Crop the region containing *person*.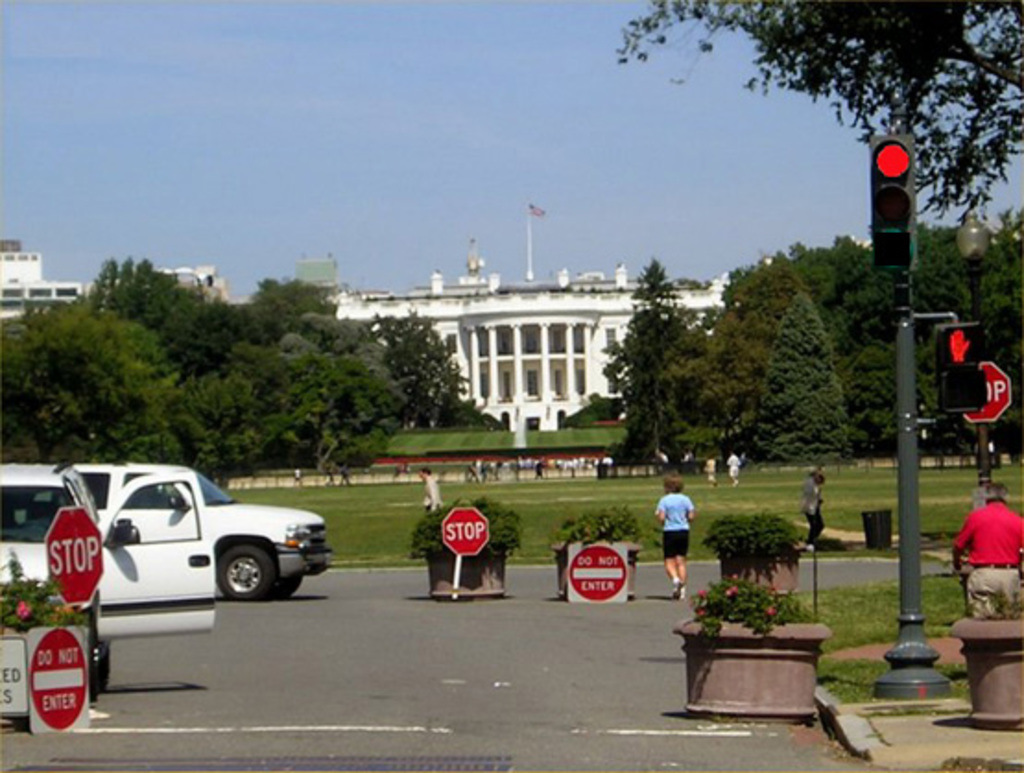
Crop region: left=727, top=454, right=738, bottom=489.
